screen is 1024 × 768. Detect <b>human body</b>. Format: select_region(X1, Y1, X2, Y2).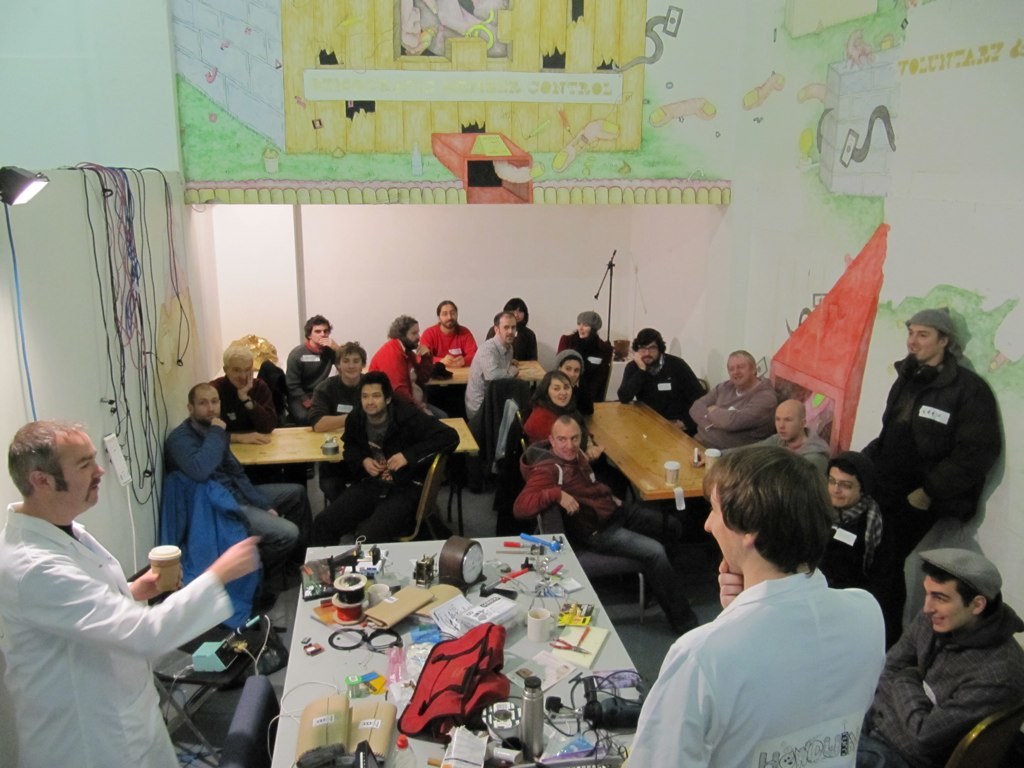
select_region(851, 605, 1023, 767).
